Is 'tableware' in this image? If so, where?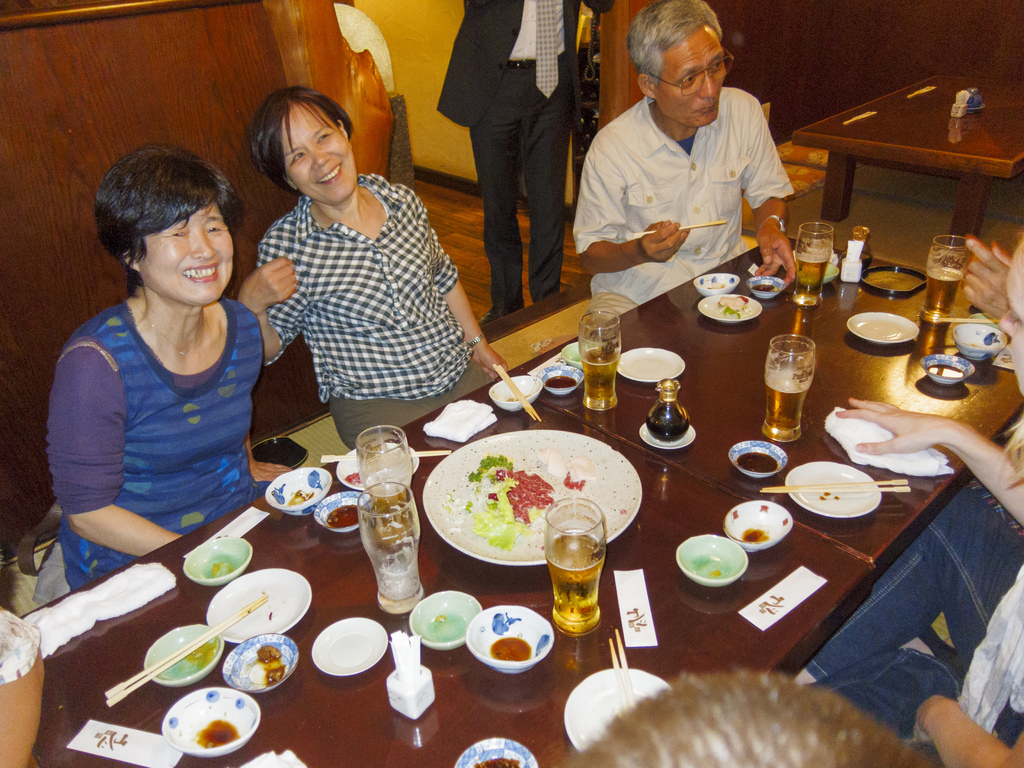
Yes, at <region>953, 323, 1006, 358</region>.
